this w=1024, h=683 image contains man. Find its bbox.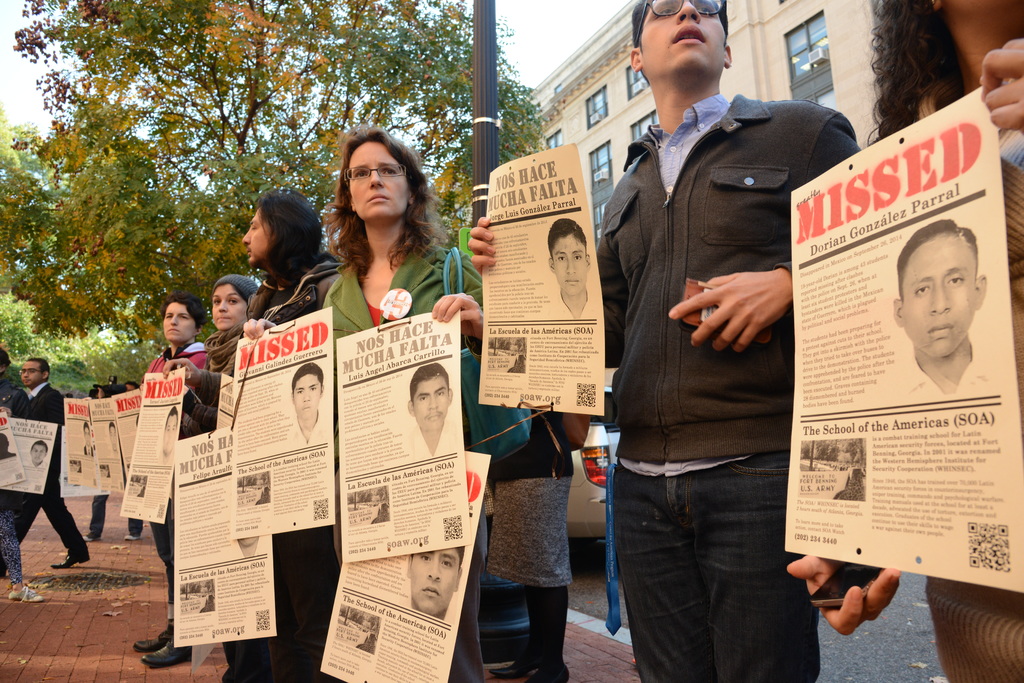
<box>81,424,94,458</box>.
